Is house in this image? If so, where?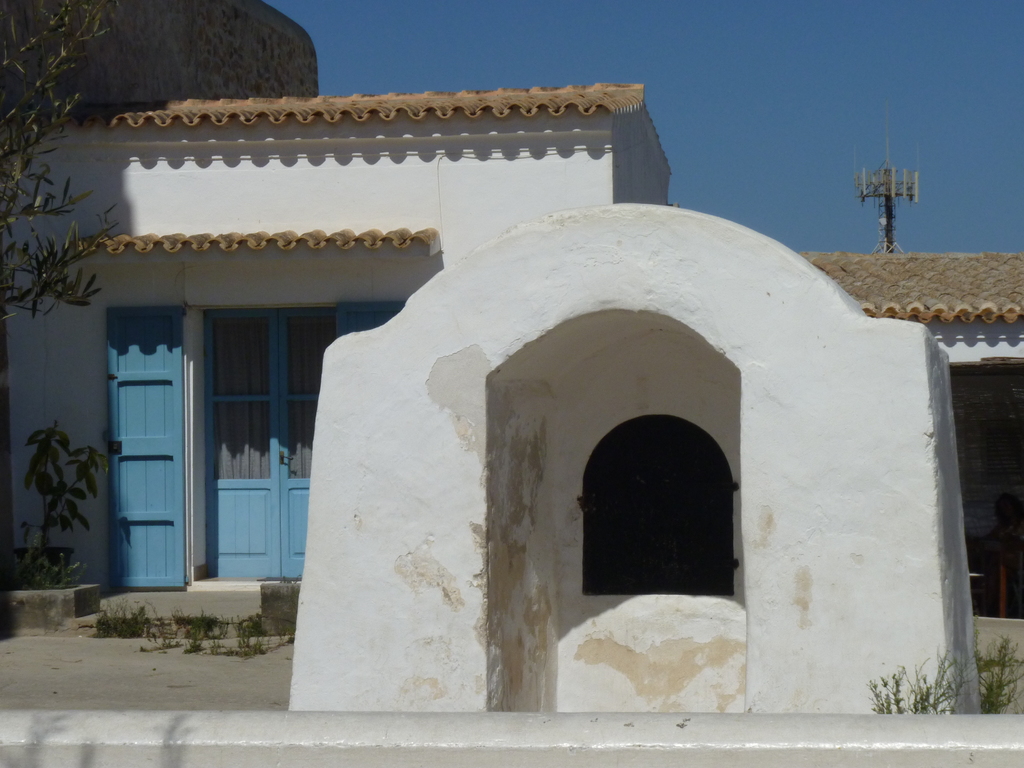
Yes, at 0, 0, 671, 647.
